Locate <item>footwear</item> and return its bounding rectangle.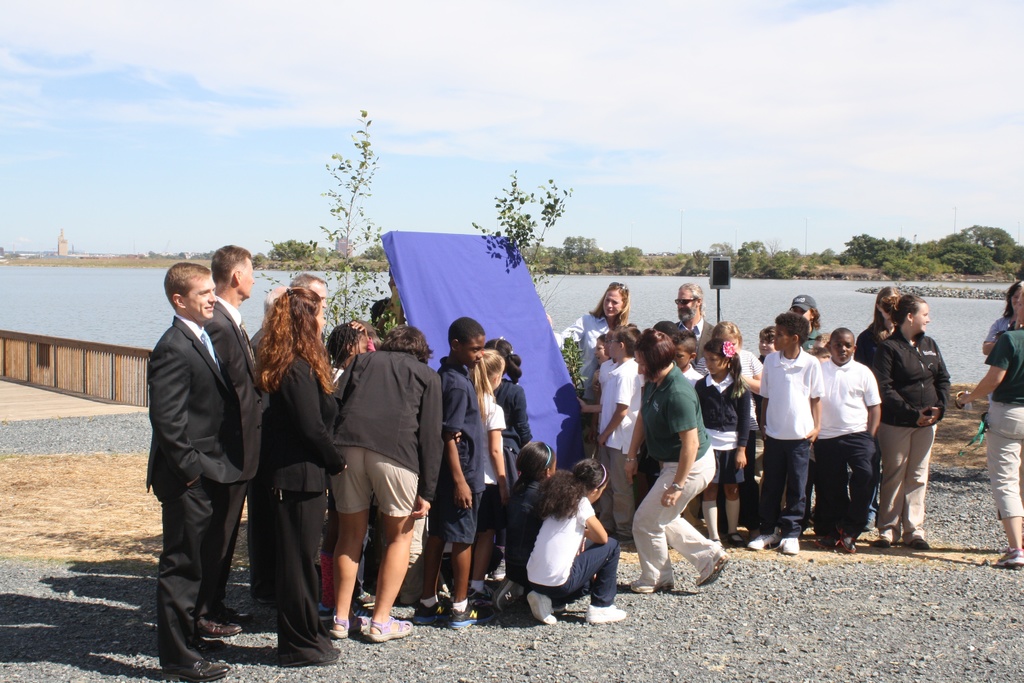
box=[727, 528, 747, 549].
